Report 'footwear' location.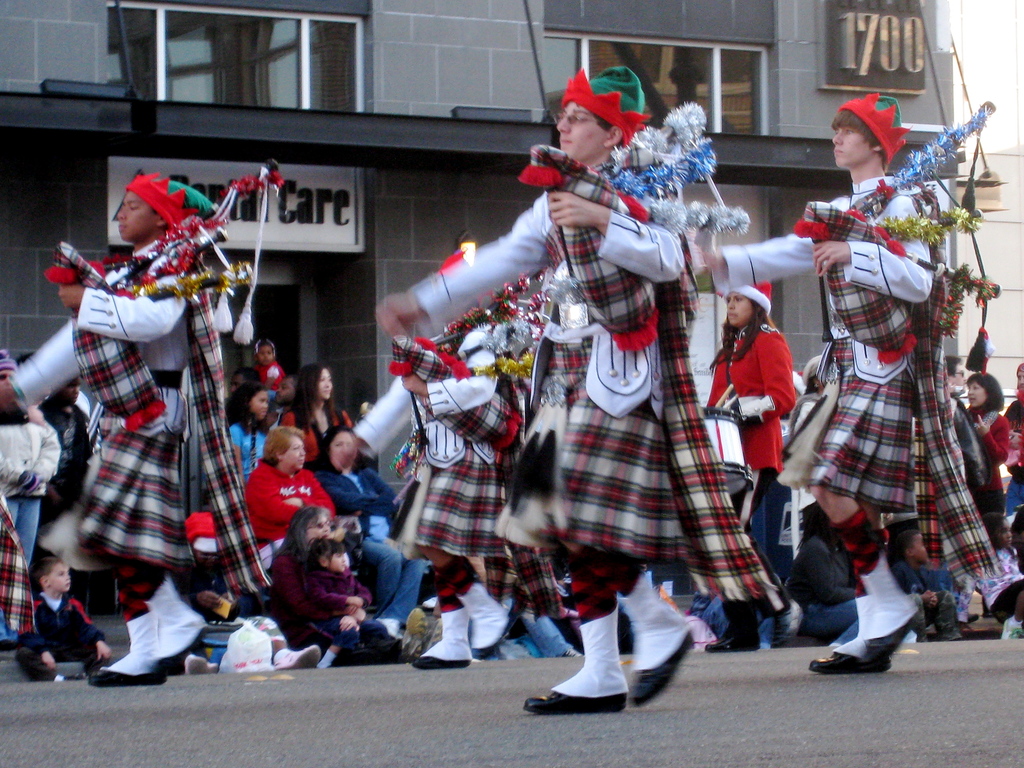
Report: bbox=(546, 617, 644, 731).
